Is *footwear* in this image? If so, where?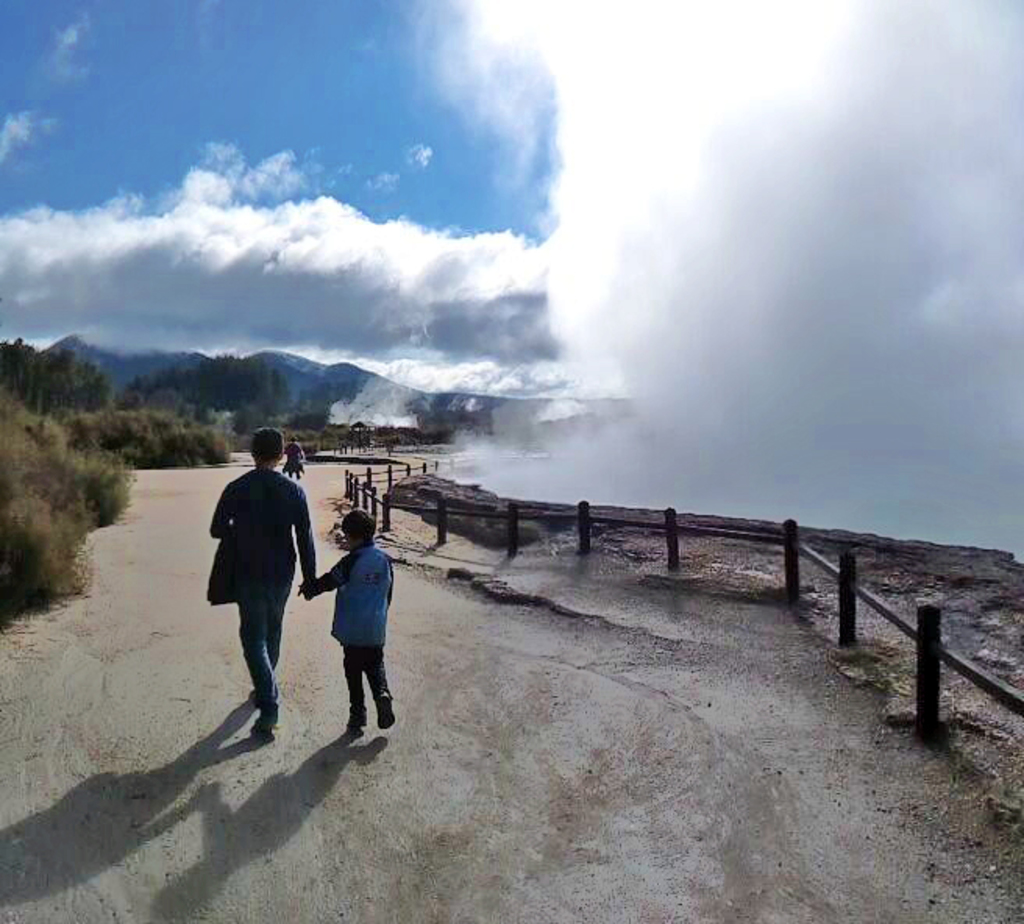
Yes, at locate(361, 648, 393, 723).
